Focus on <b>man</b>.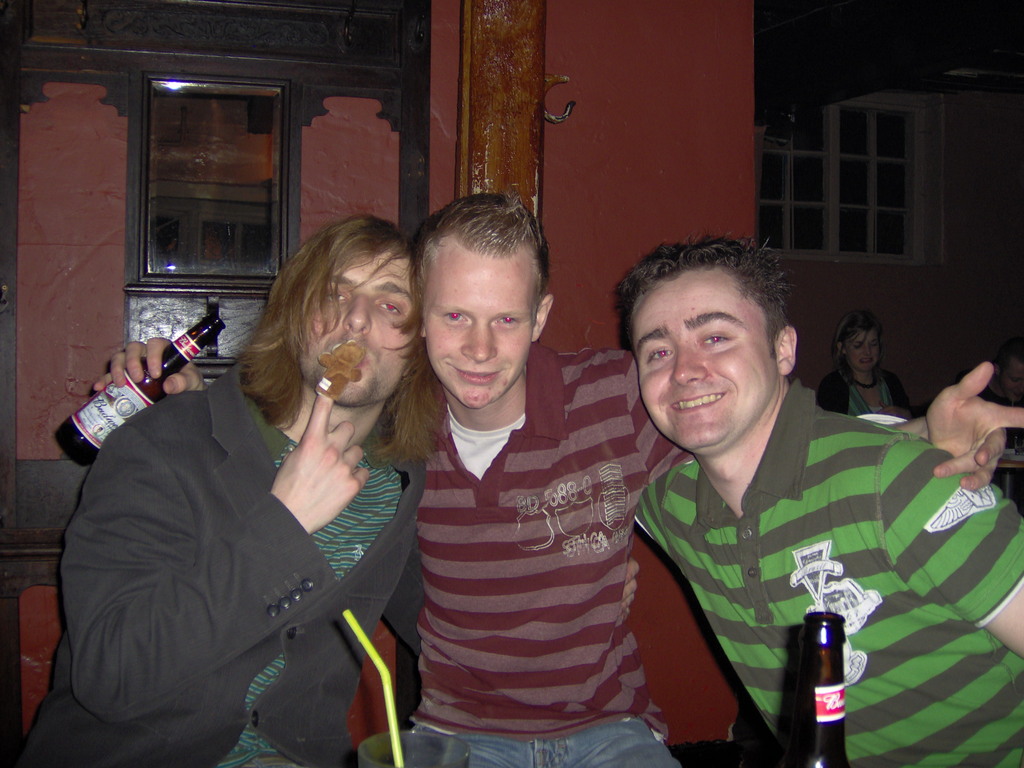
Focused at rect(17, 213, 427, 767).
